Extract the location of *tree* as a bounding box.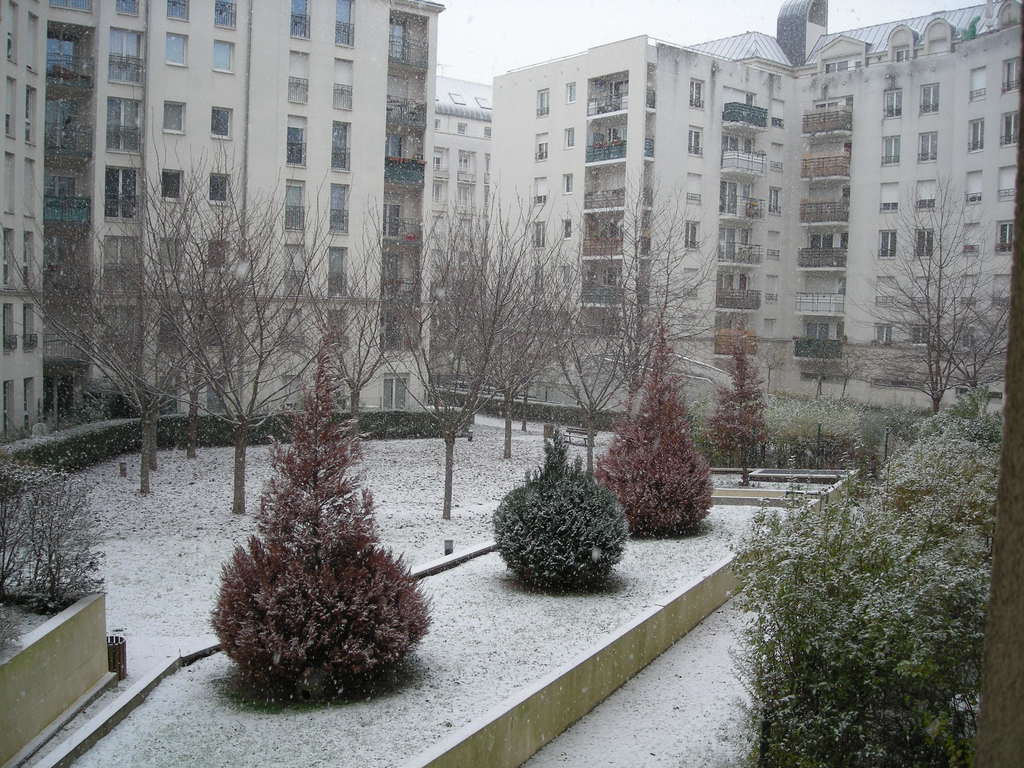
285, 189, 580, 512.
